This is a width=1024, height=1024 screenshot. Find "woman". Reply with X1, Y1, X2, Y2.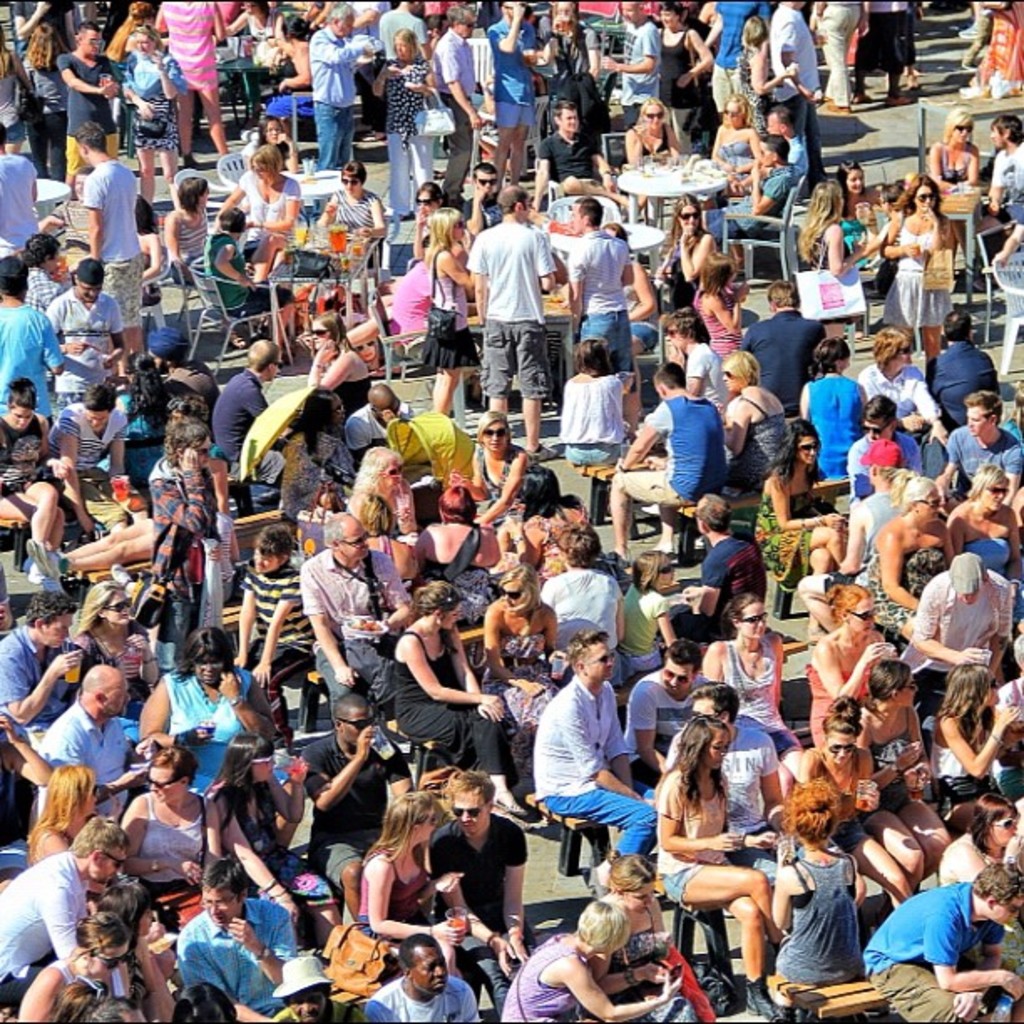
0, 373, 69, 552.
